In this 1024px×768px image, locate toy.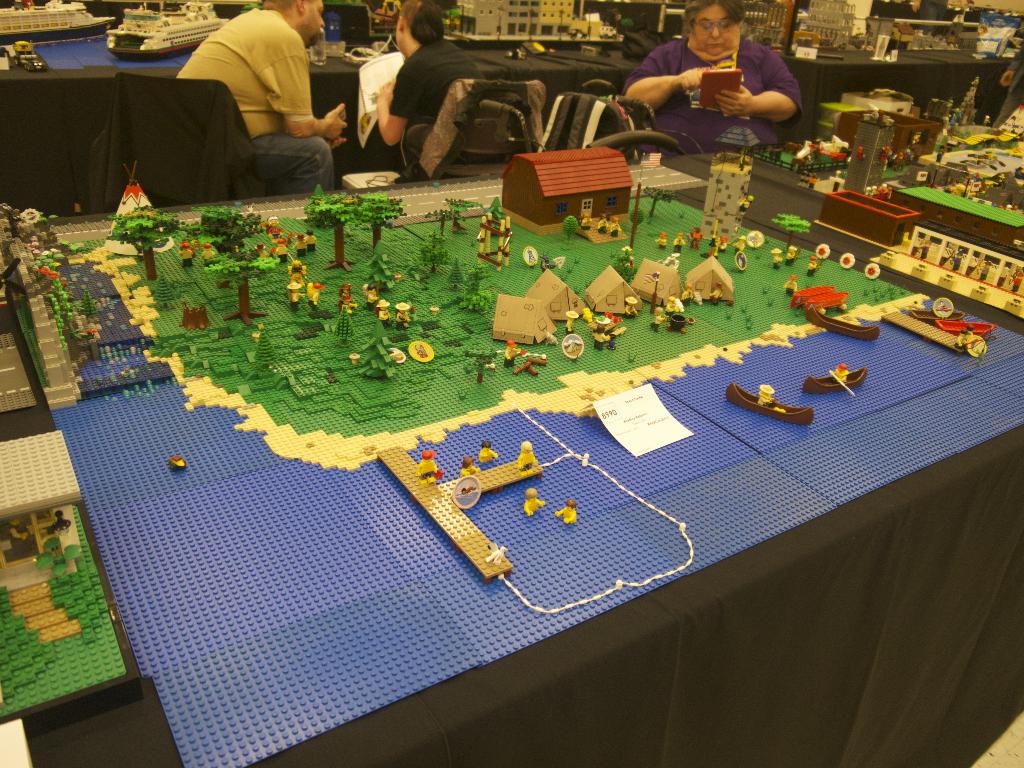
Bounding box: (left=291, top=234, right=307, bottom=258).
